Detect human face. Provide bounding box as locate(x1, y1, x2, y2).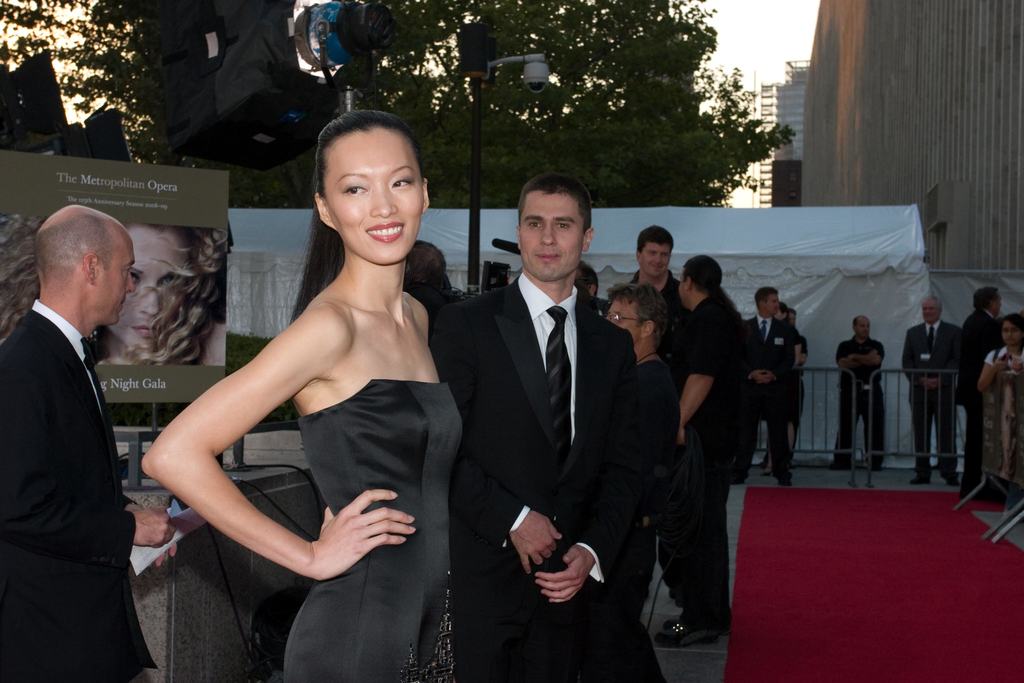
locate(924, 306, 936, 324).
